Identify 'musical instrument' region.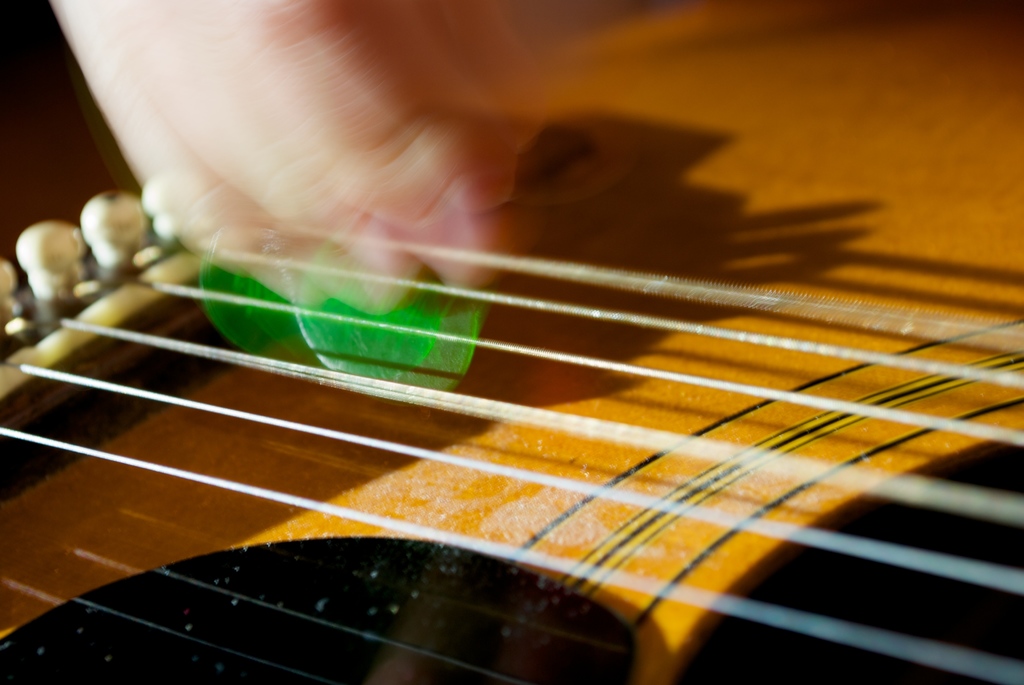
Region: x1=0 y1=0 x2=1023 y2=684.
